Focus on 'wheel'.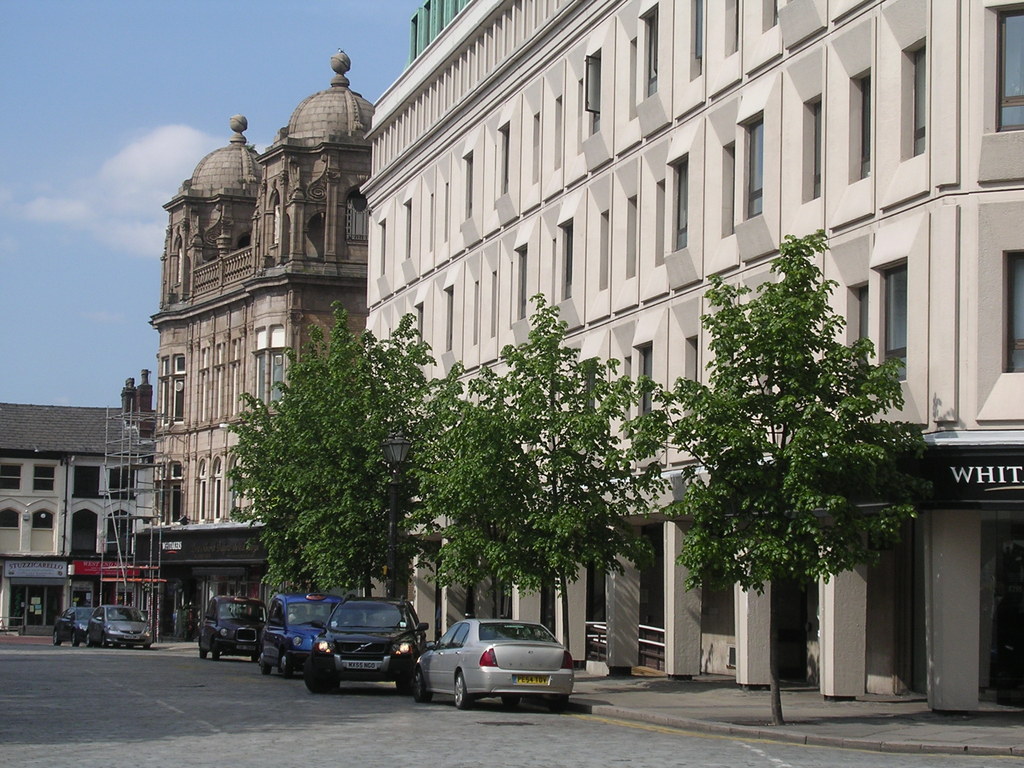
Focused at crop(412, 669, 430, 700).
